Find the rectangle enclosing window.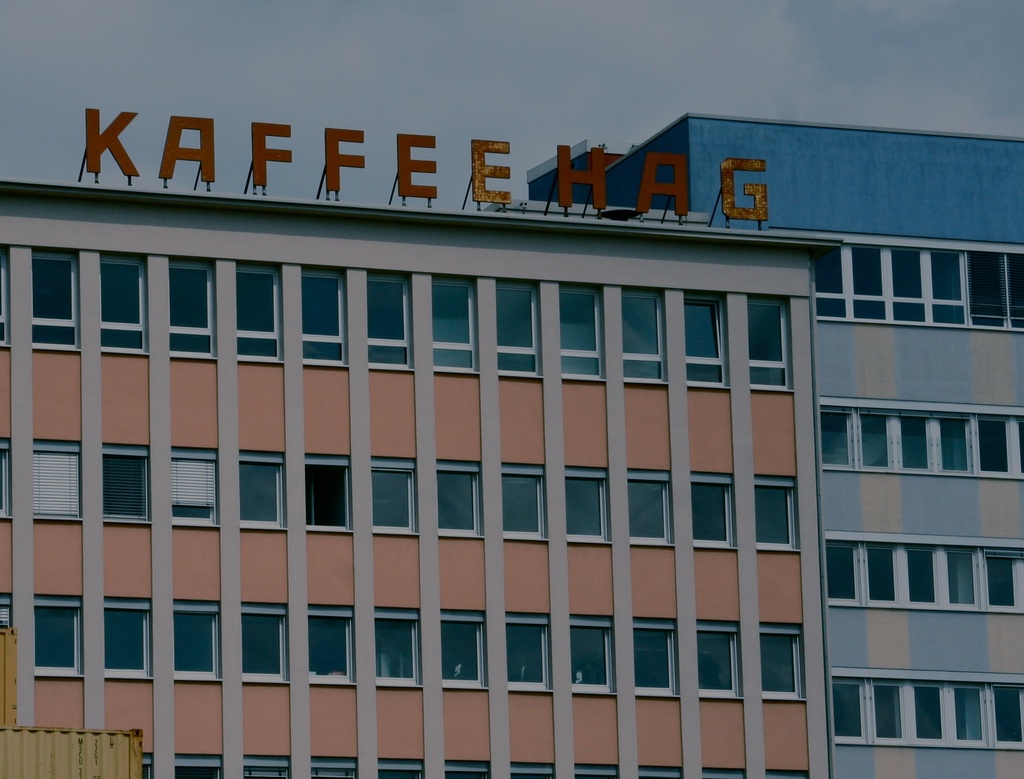
(left=636, top=619, right=685, bottom=700).
